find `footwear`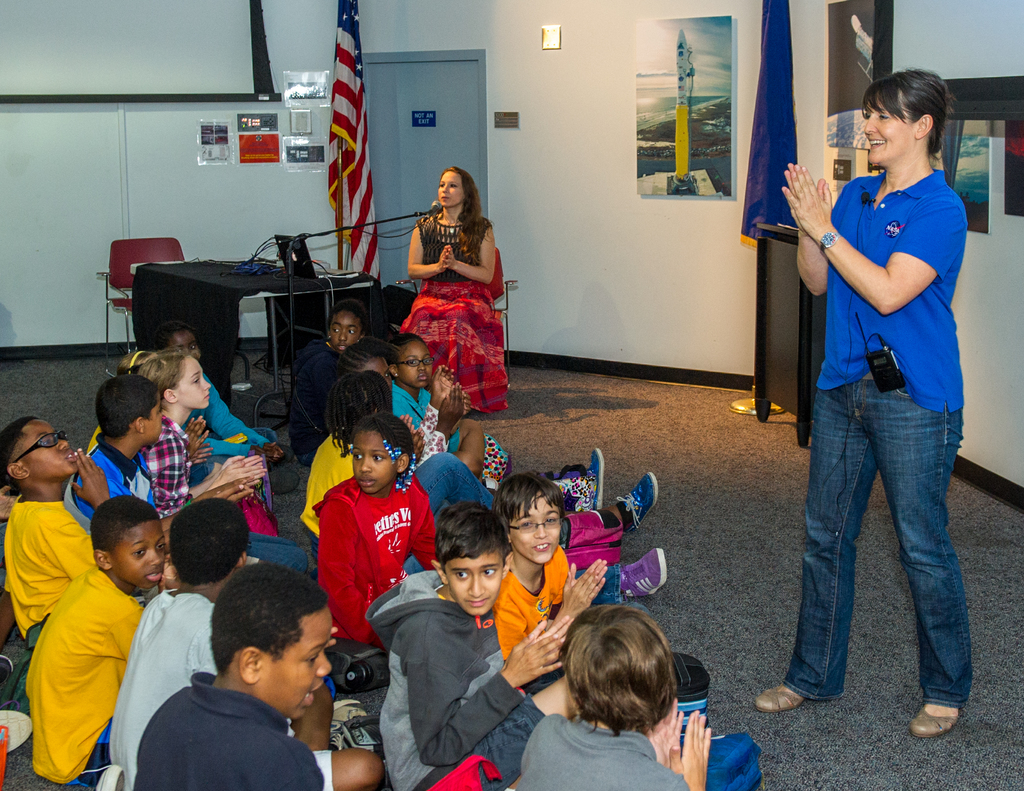
[263, 458, 300, 499]
